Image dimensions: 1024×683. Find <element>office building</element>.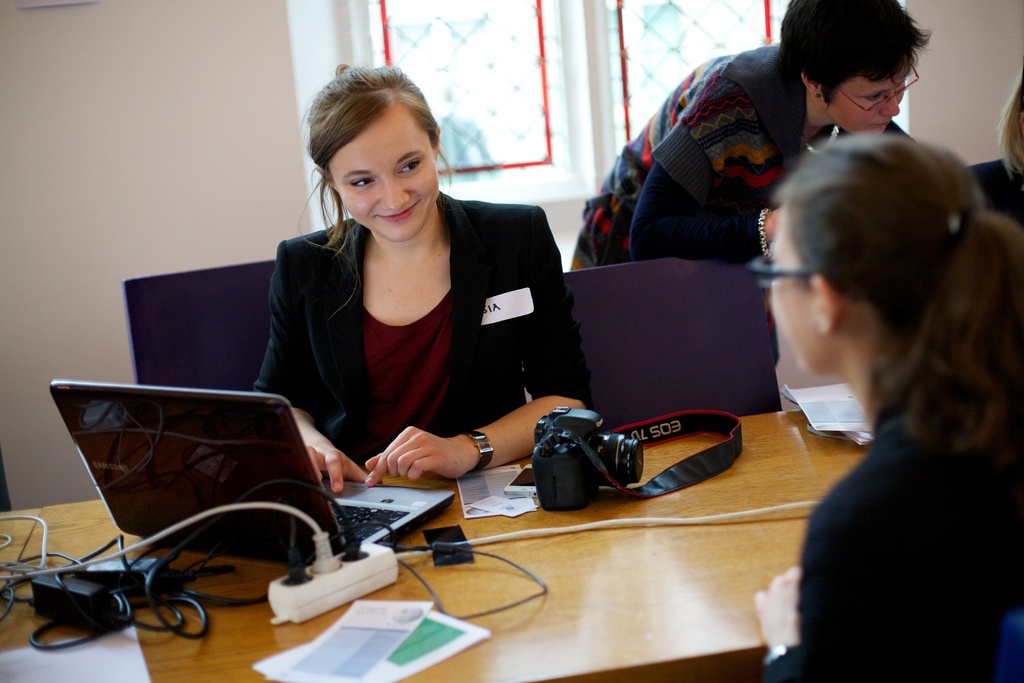
box(150, 0, 918, 665).
